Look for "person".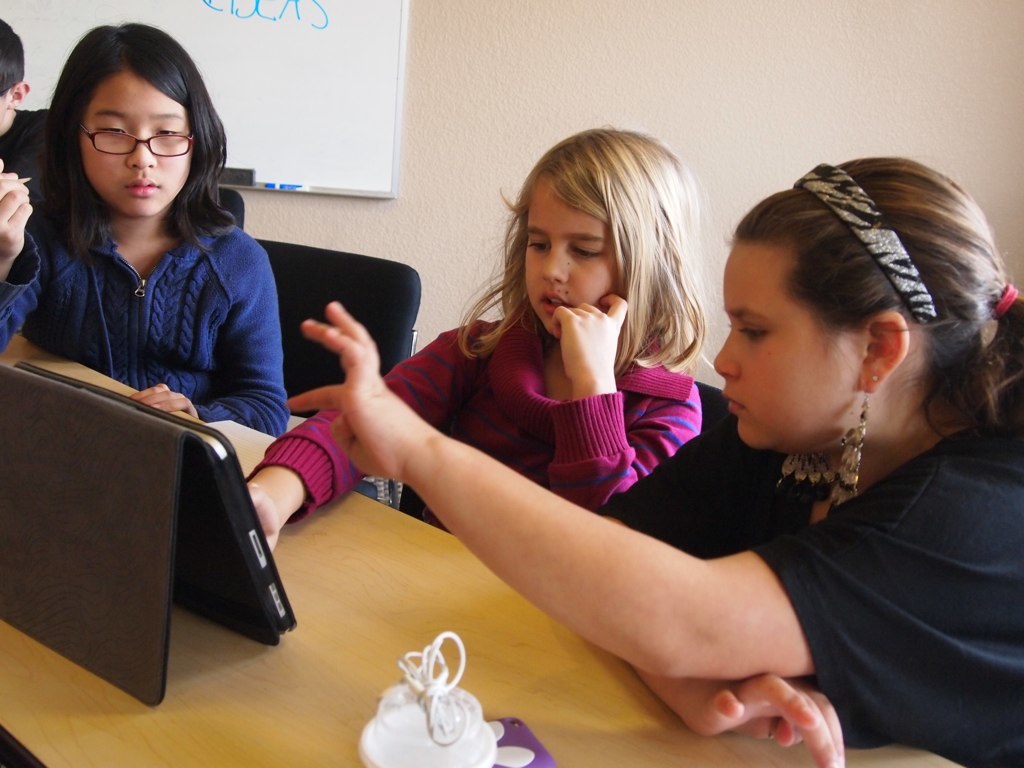
Found: [x1=7, y1=27, x2=306, y2=468].
